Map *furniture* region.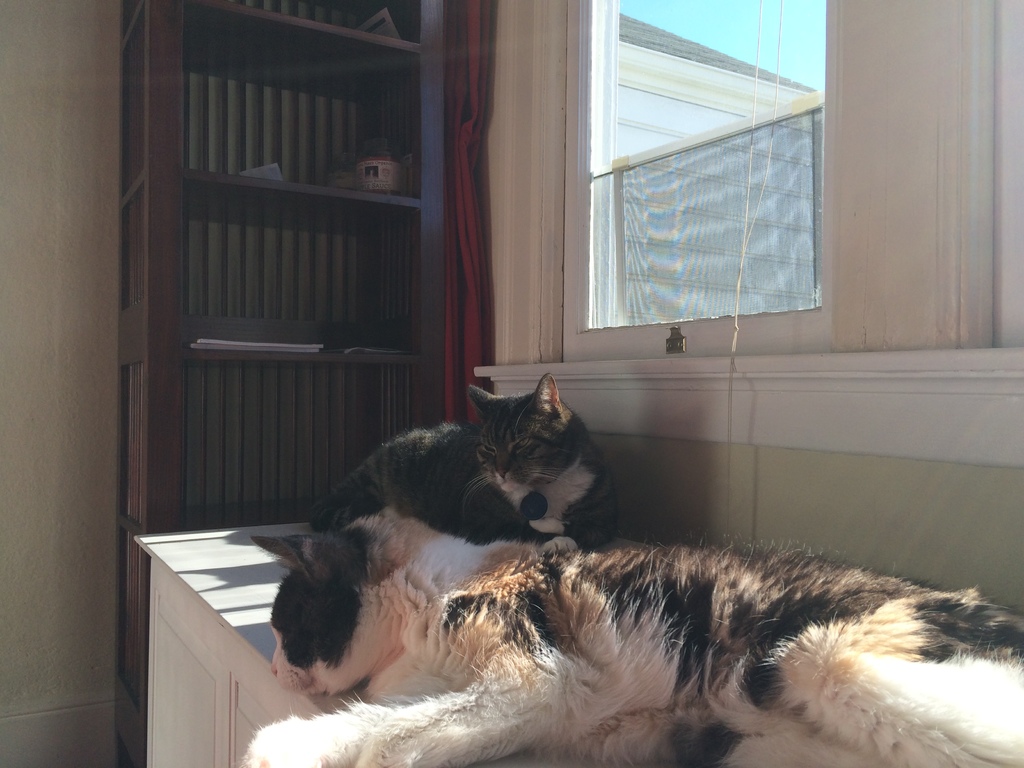
Mapped to box(112, 0, 426, 764).
